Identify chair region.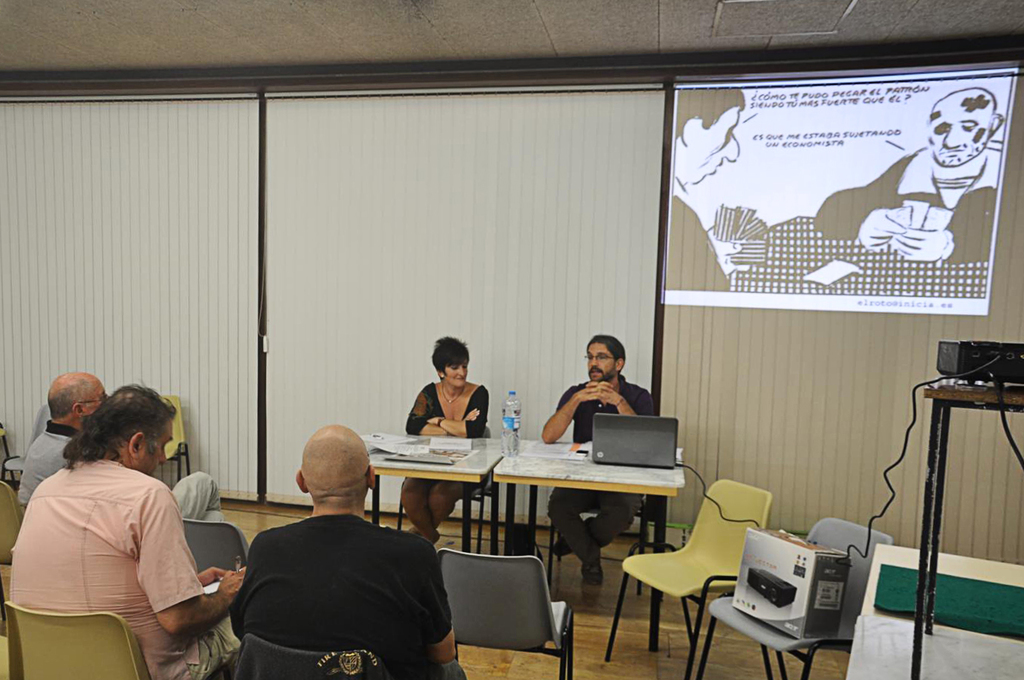
Region: (x1=697, y1=517, x2=893, y2=679).
